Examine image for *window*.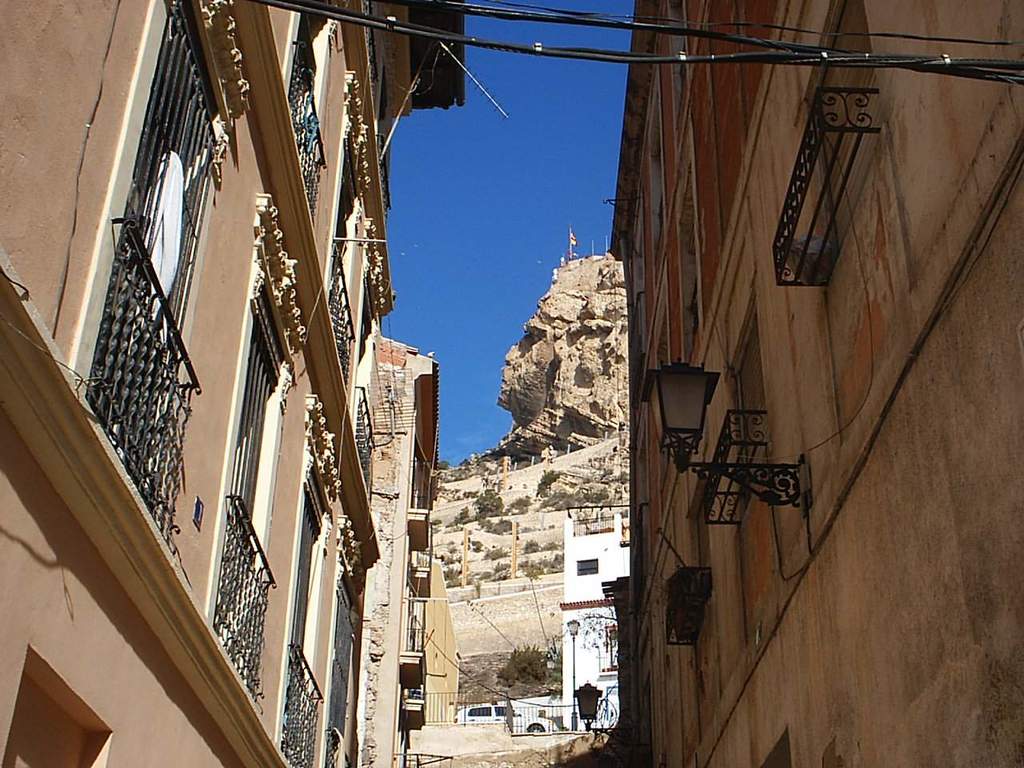
Examination result: x1=683 y1=189 x2=698 y2=337.
